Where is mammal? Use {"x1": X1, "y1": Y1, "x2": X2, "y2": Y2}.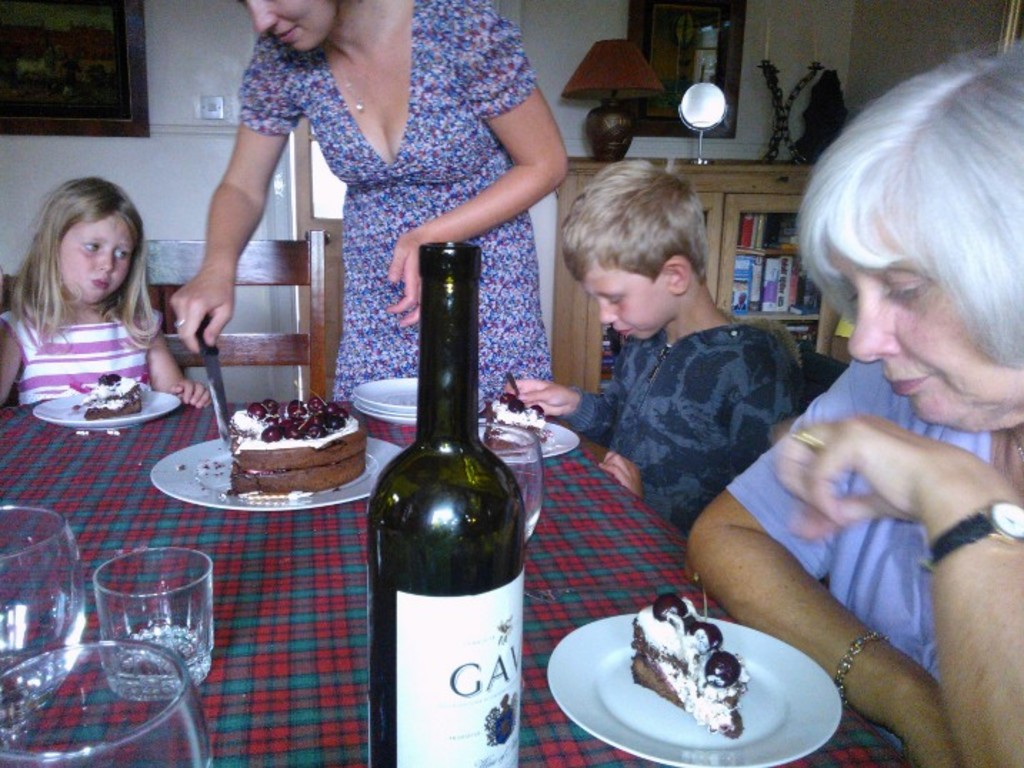
{"x1": 1, "y1": 163, "x2": 216, "y2": 455}.
